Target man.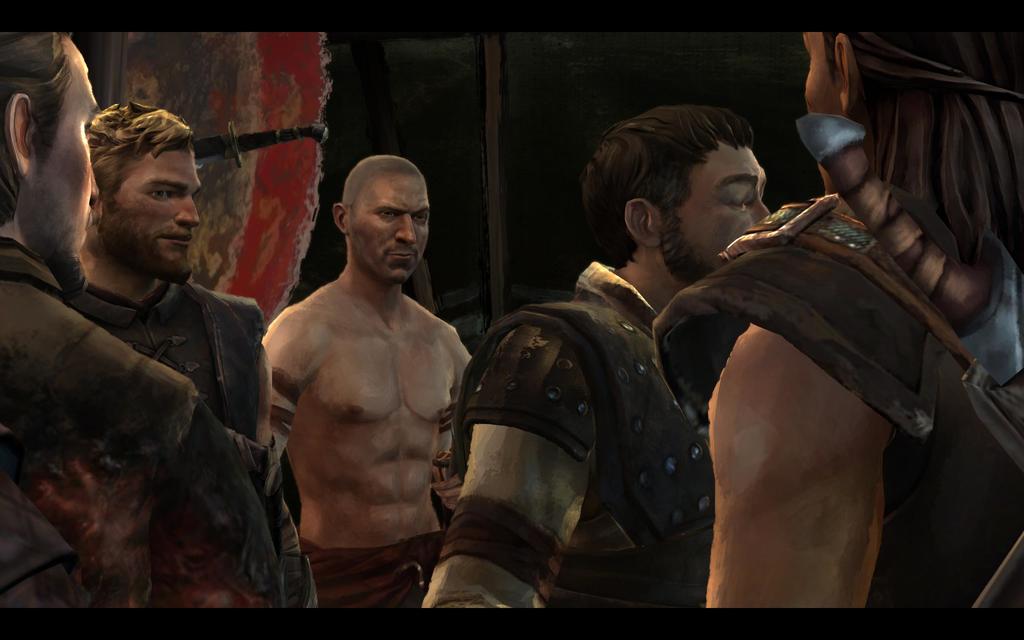
Target region: [x1=414, y1=88, x2=773, y2=628].
